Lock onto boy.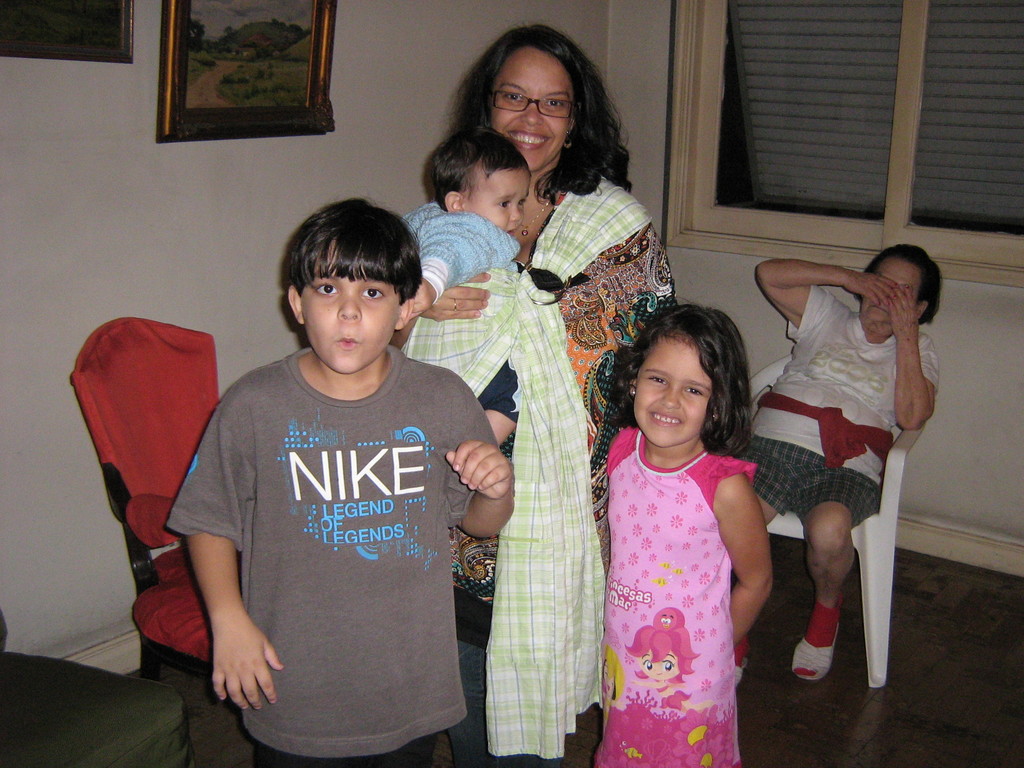
Locked: (395,129,552,458).
